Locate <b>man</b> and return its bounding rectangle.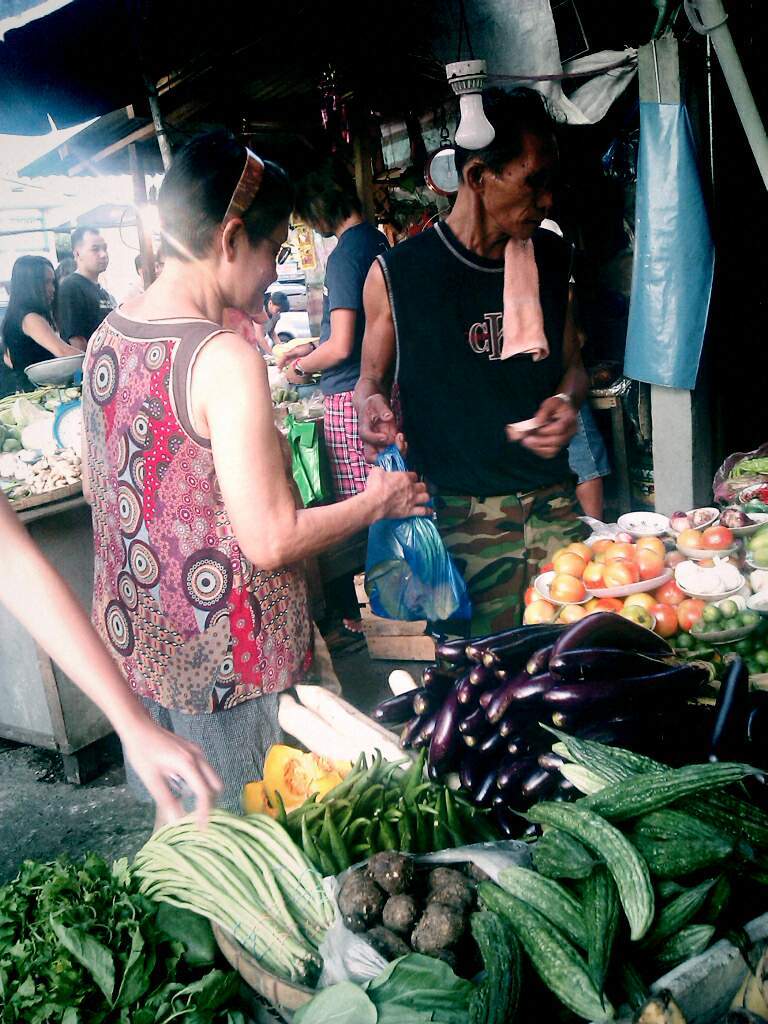
<bbox>277, 157, 387, 624</bbox>.
